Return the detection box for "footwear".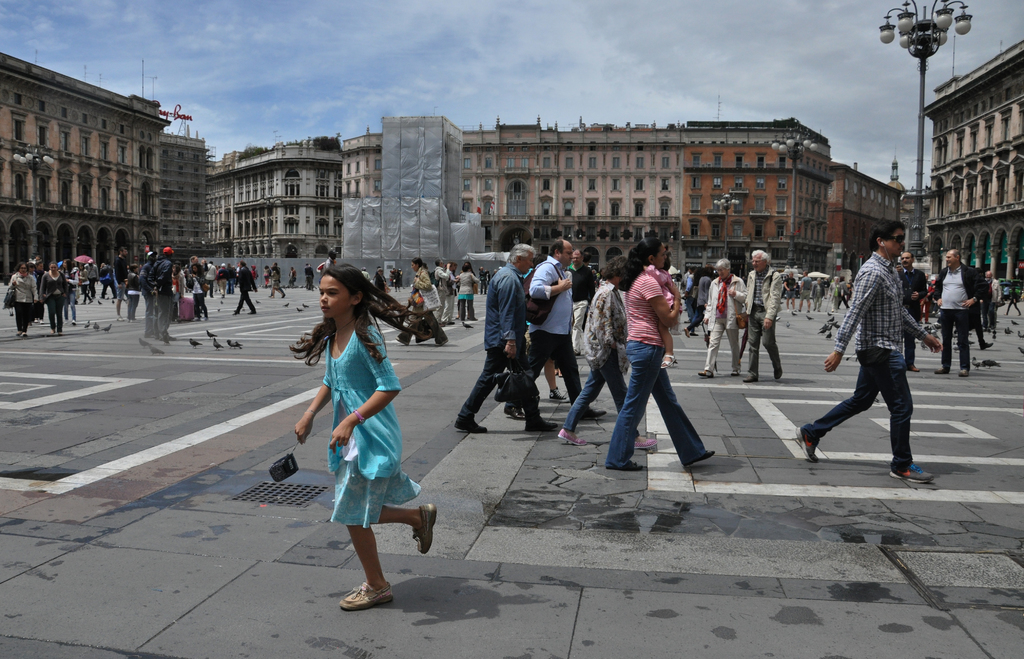
x1=546 y1=388 x2=570 y2=401.
